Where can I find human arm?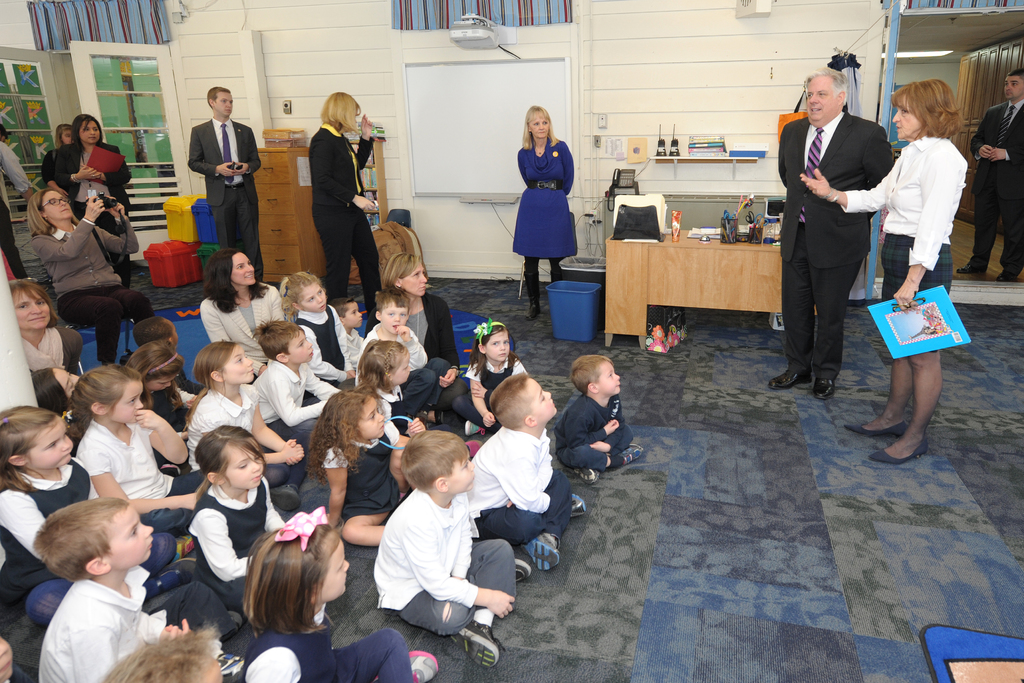
You can find it at box=[50, 135, 94, 188].
